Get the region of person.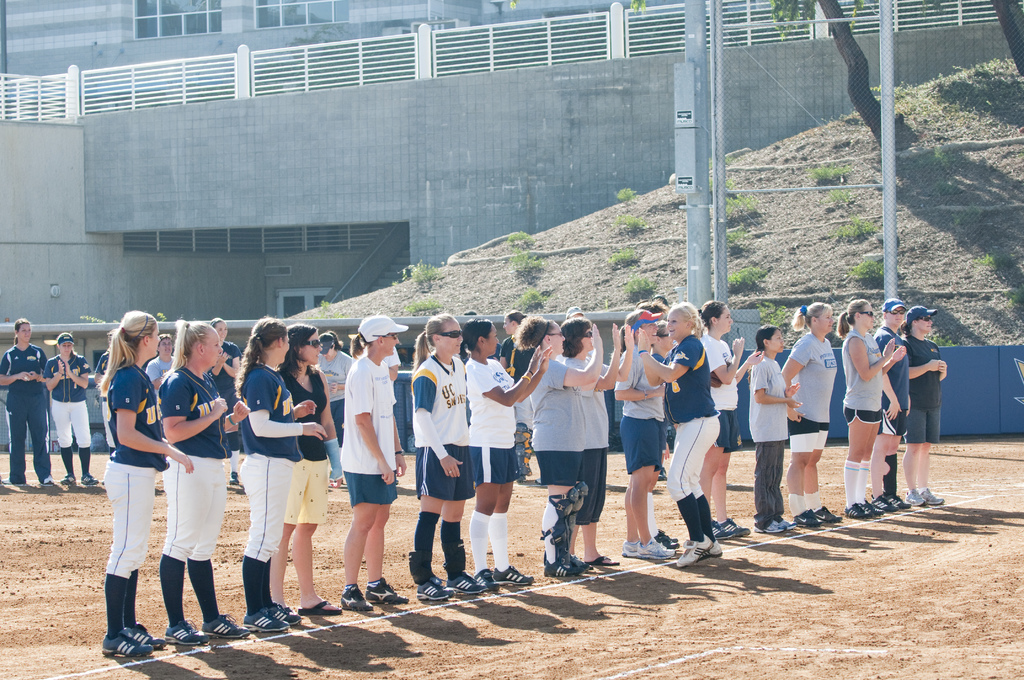
pyautogui.locateOnScreen(696, 301, 765, 538).
